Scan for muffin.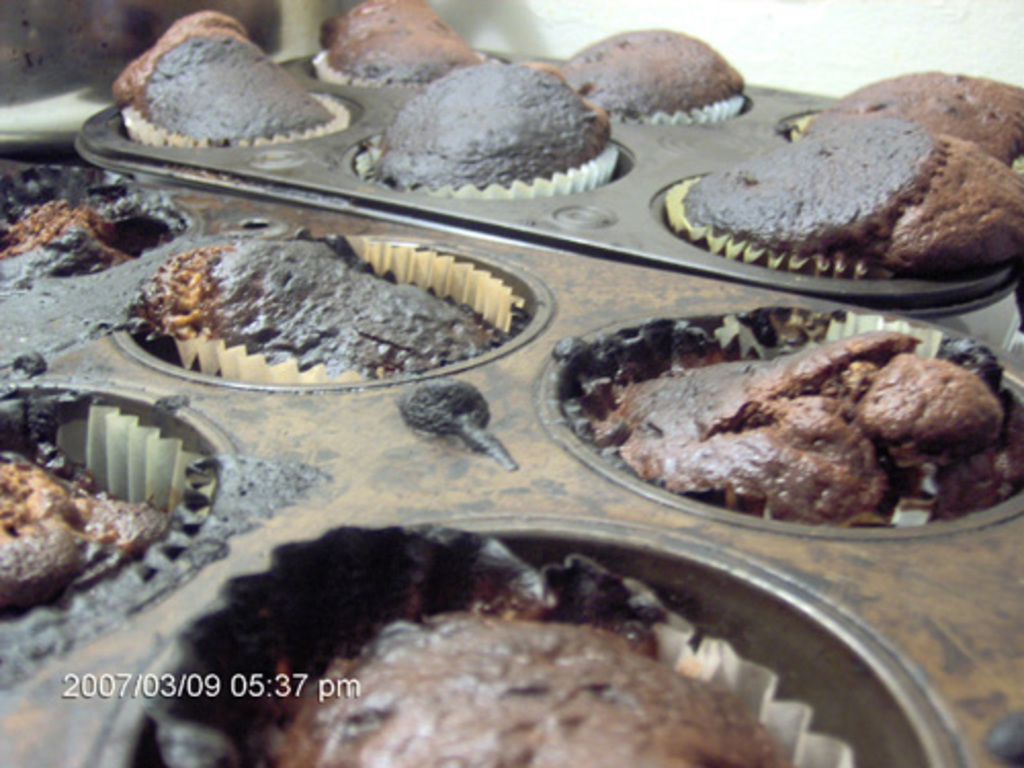
Scan result: [311,0,489,88].
